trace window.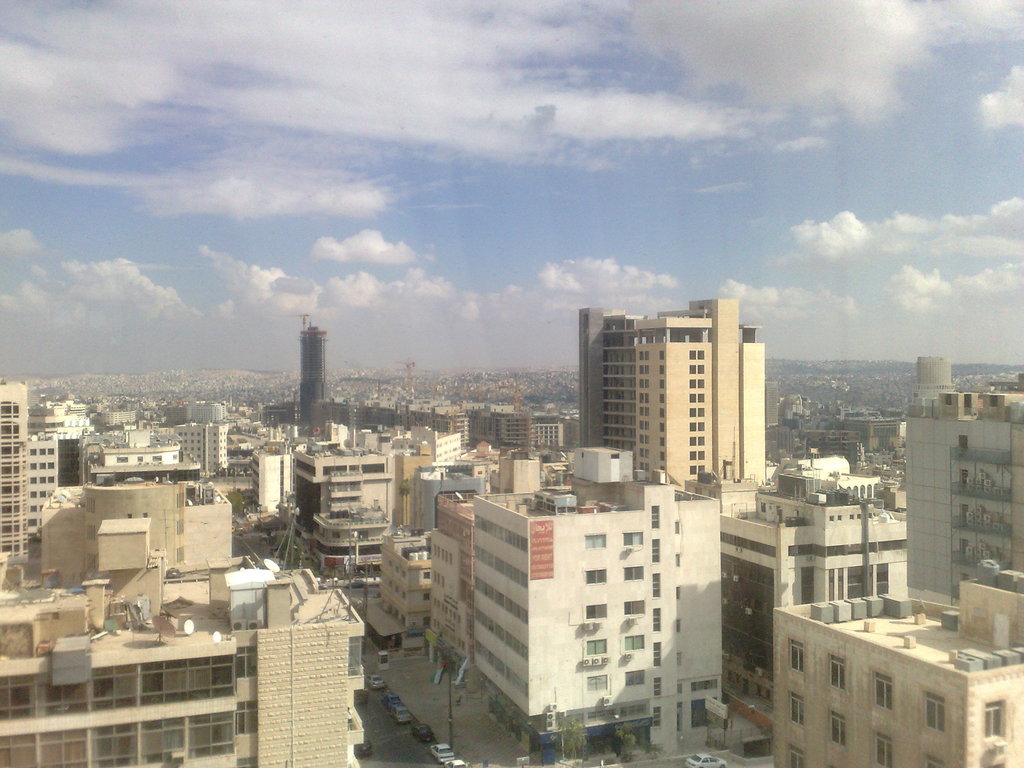
Traced to {"left": 790, "top": 641, "right": 804, "bottom": 673}.
